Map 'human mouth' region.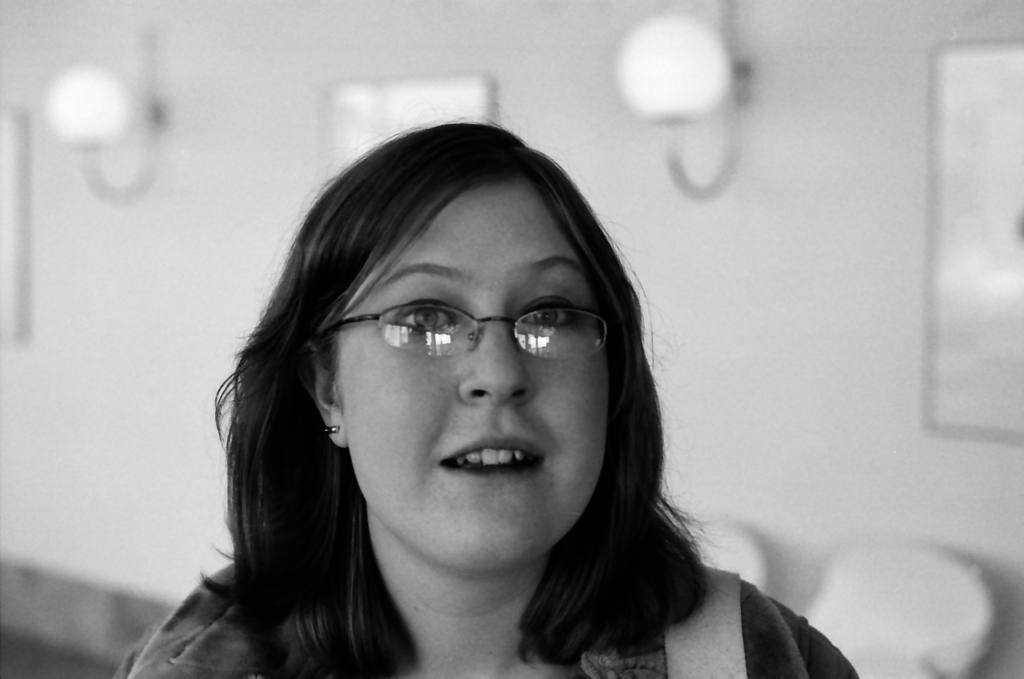
Mapped to 413:451:564:512.
